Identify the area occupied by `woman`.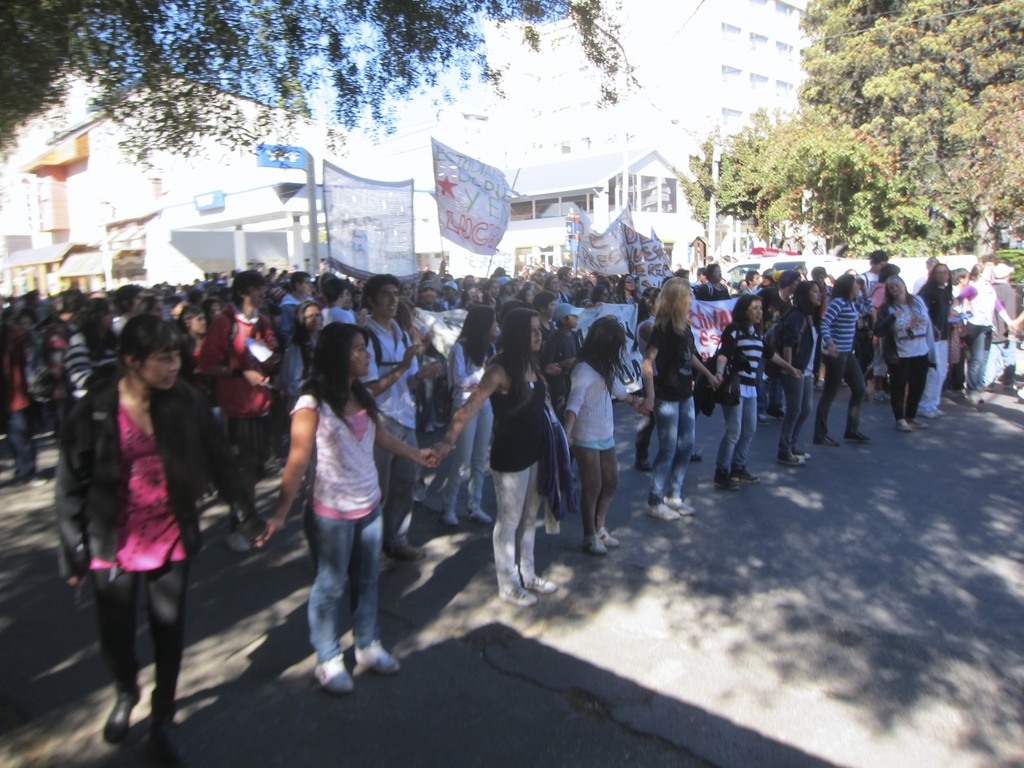
Area: detection(253, 324, 447, 692).
